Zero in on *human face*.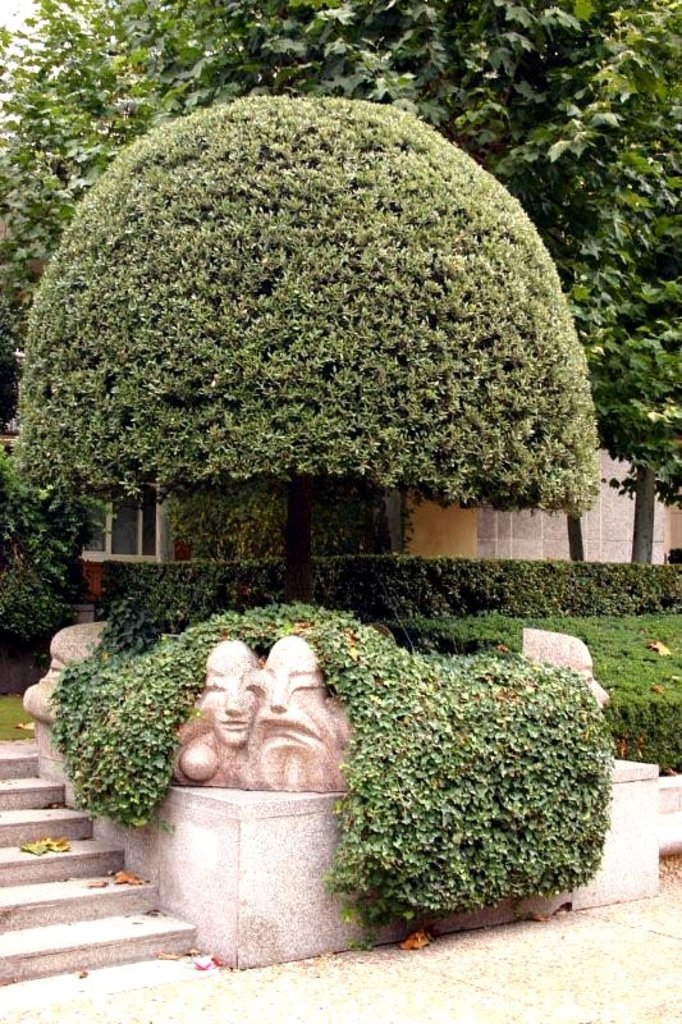
Zeroed in: rect(261, 644, 331, 750).
